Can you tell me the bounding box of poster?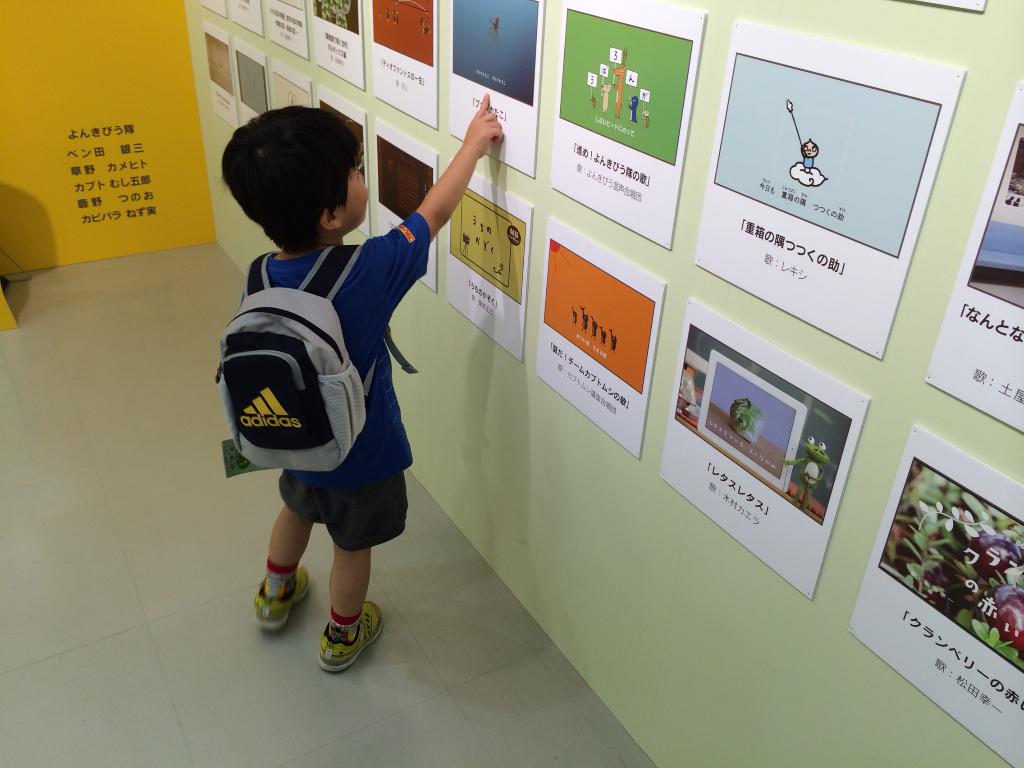
<box>310,0,363,85</box>.
